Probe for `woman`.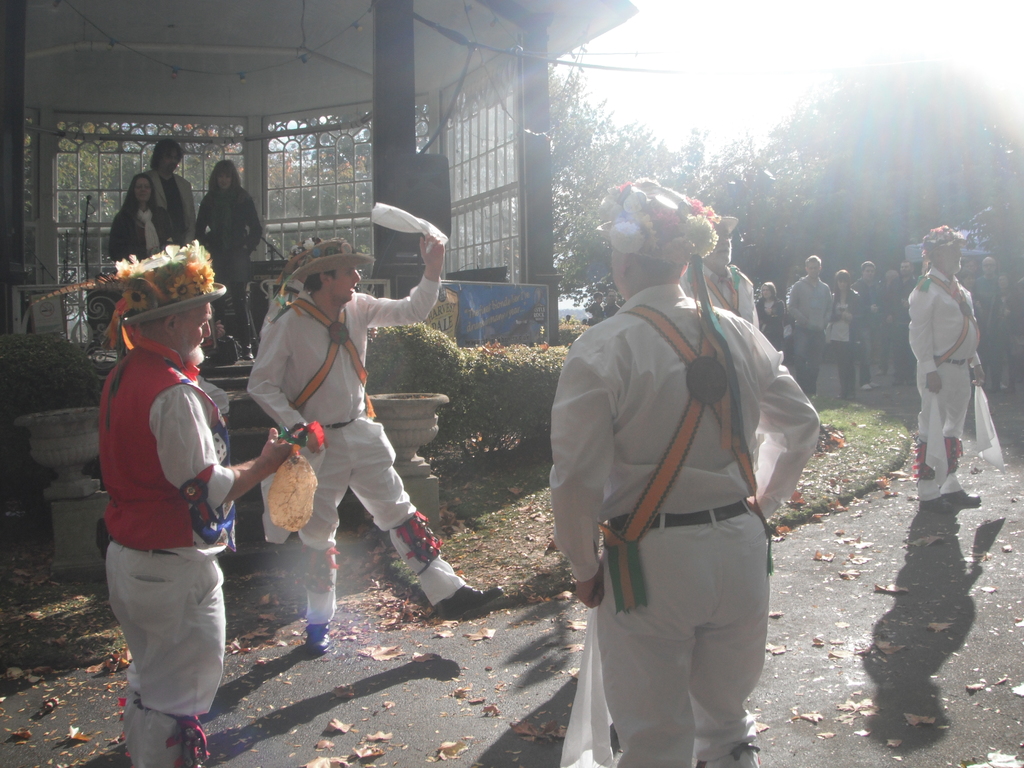
Probe result: l=201, t=163, r=266, b=348.
